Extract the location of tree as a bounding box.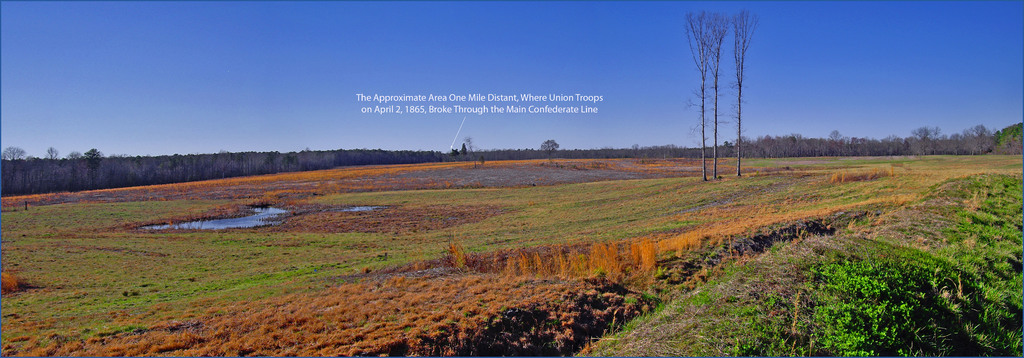
locate(733, 8, 754, 175).
